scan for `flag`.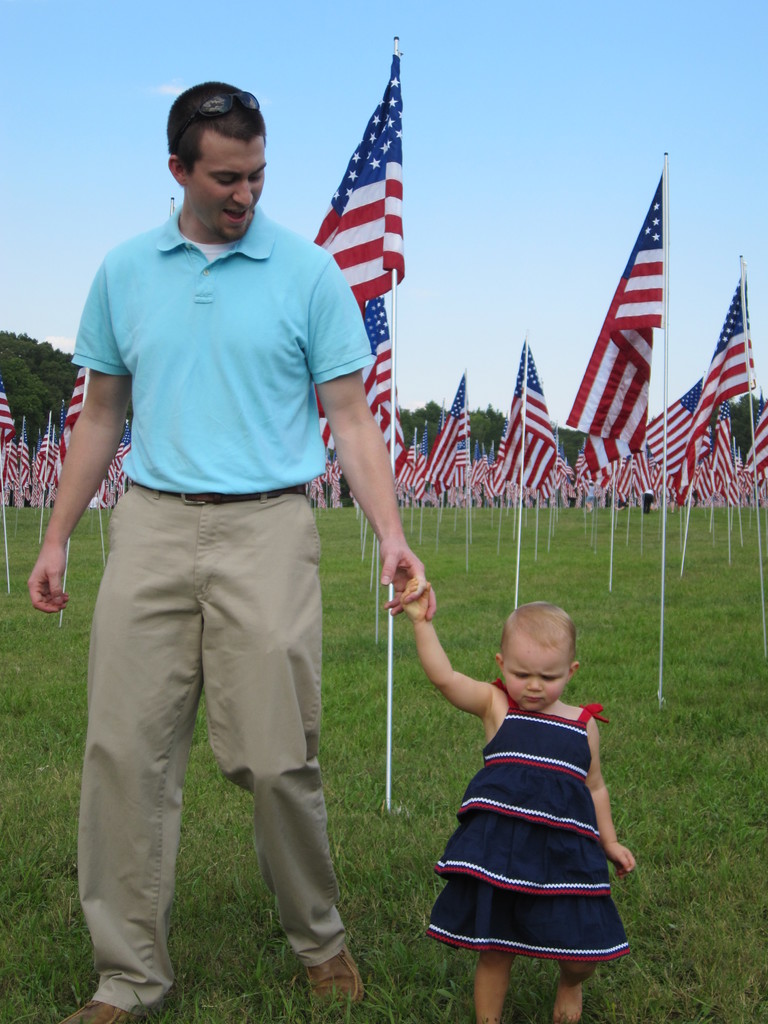
Scan result: {"left": 0, "top": 374, "right": 17, "bottom": 451}.
